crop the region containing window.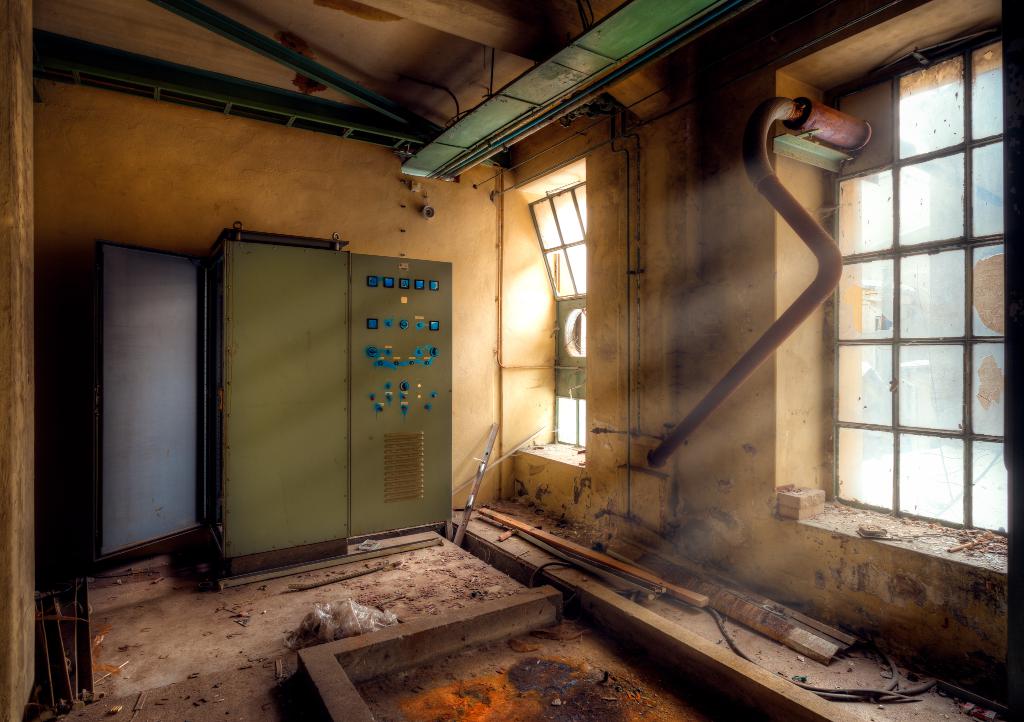
Crop region: [left=767, top=0, right=1012, bottom=590].
